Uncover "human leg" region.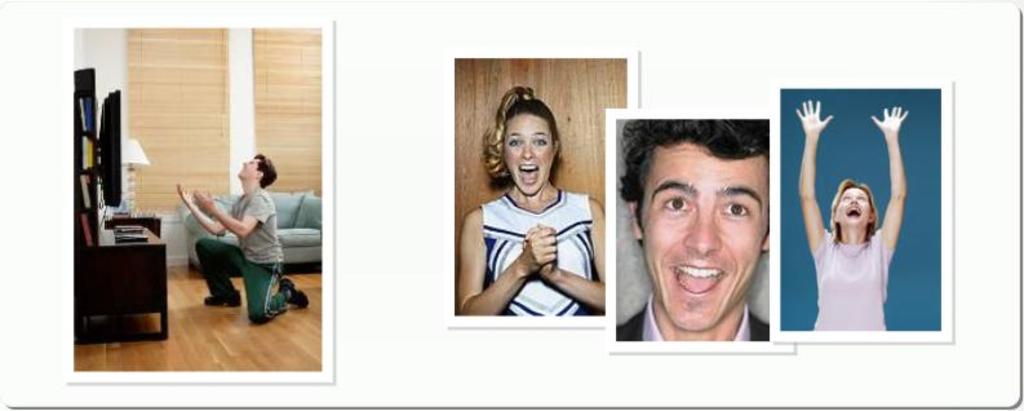
Uncovered: <bbox>245, 264, 310, 324</bbox>.
